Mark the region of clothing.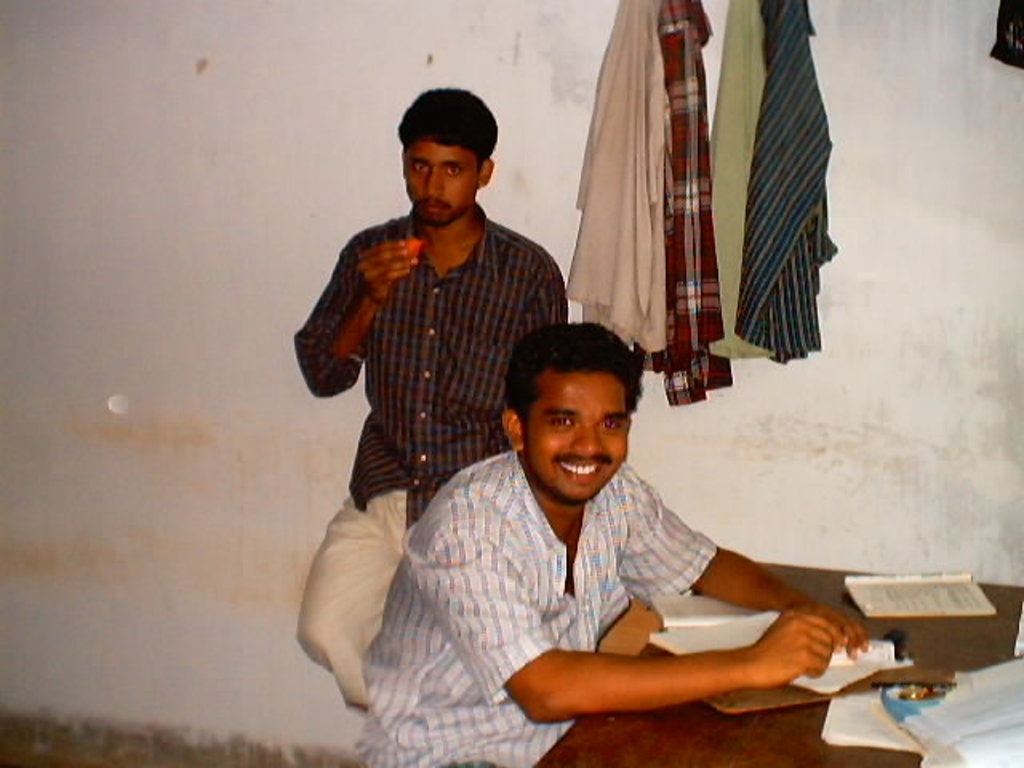
Region: bbox=[365, 442, 710, 766].
